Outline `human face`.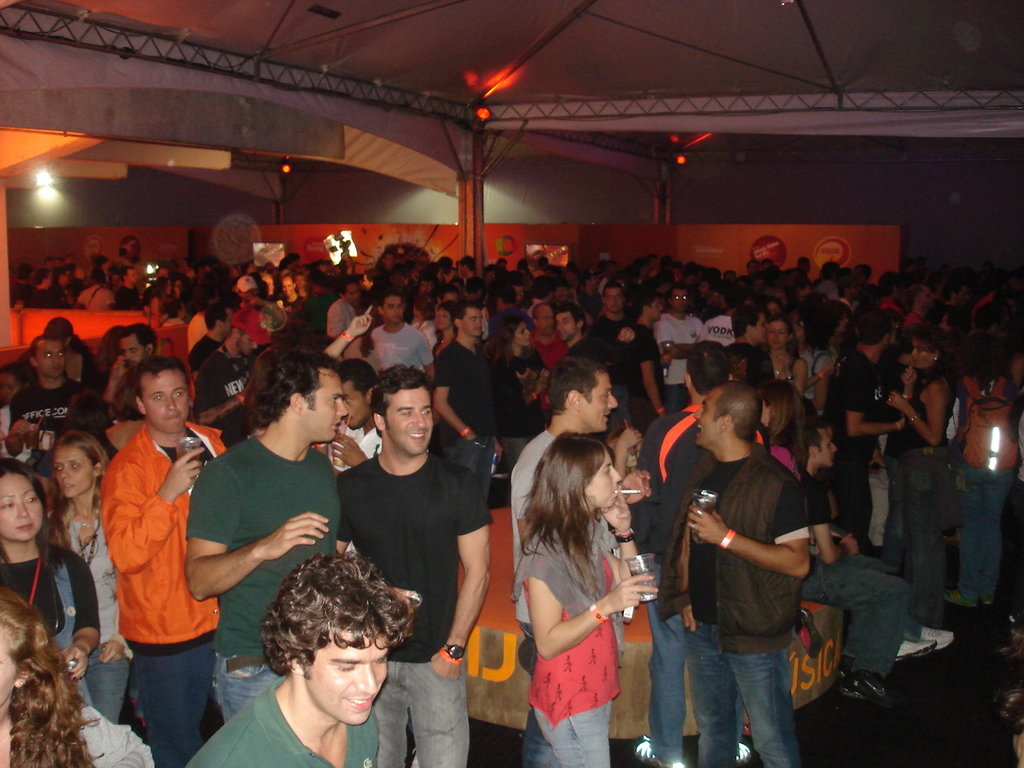
Outline: 343, 374, 371, 429.
